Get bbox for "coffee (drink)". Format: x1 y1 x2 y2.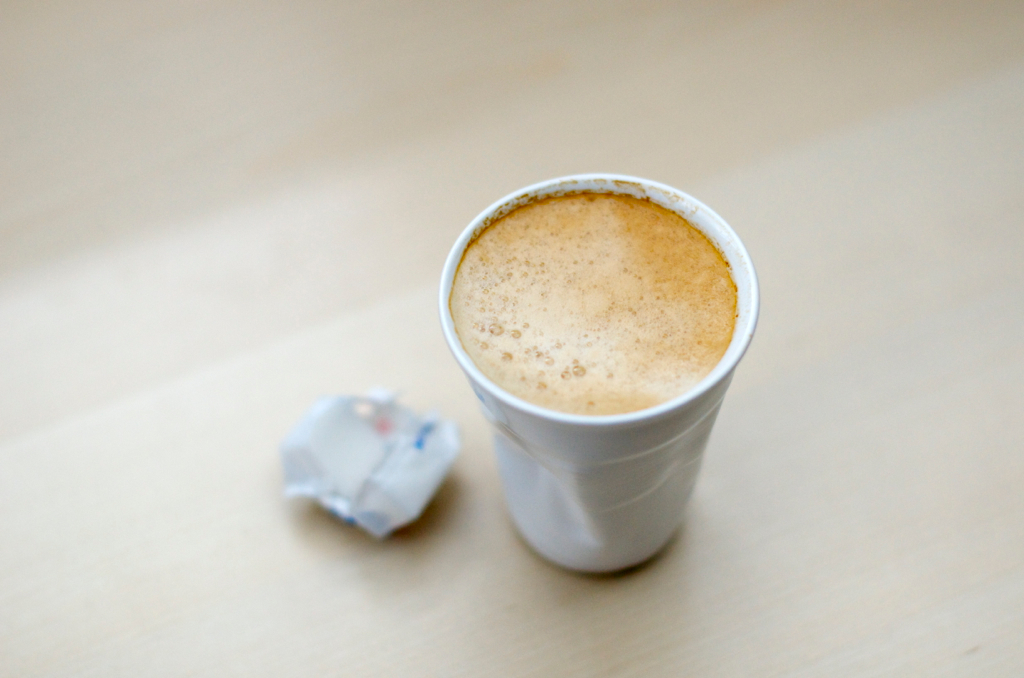
444 184 746 573.
